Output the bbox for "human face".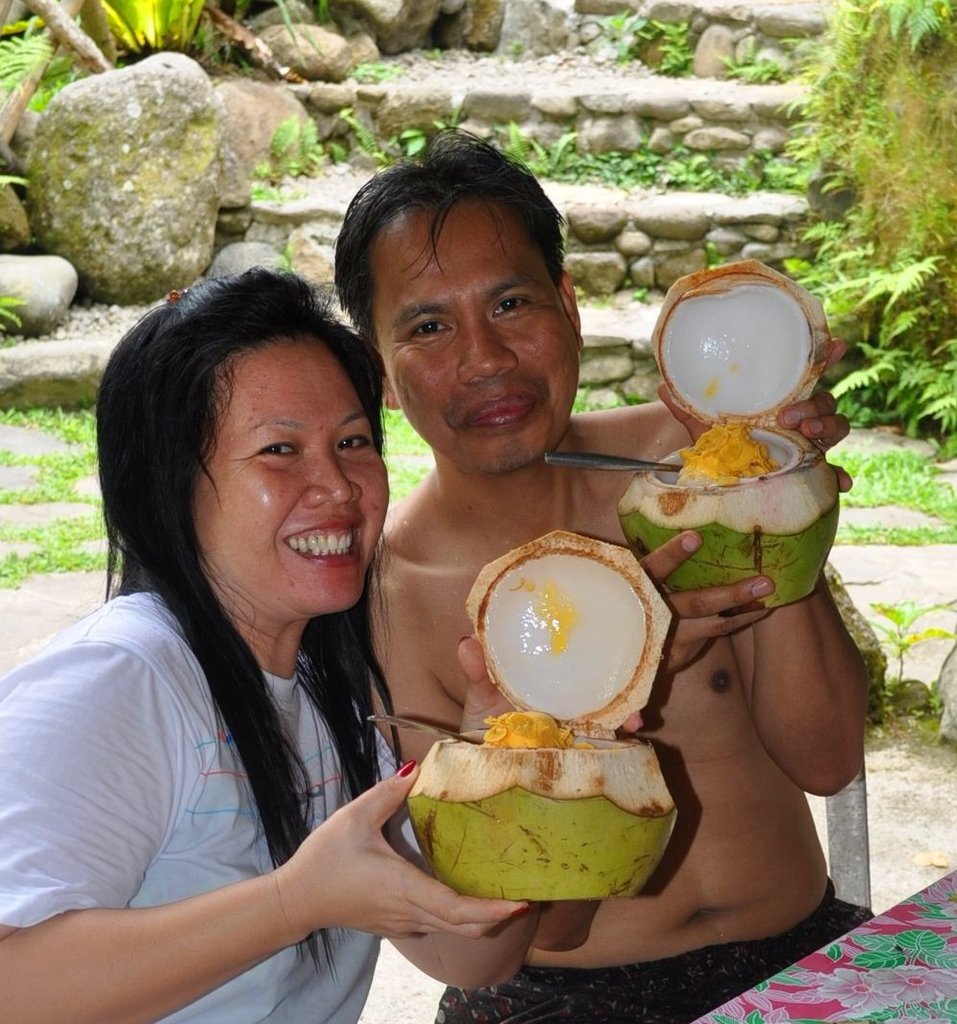
194 337 392 610.
